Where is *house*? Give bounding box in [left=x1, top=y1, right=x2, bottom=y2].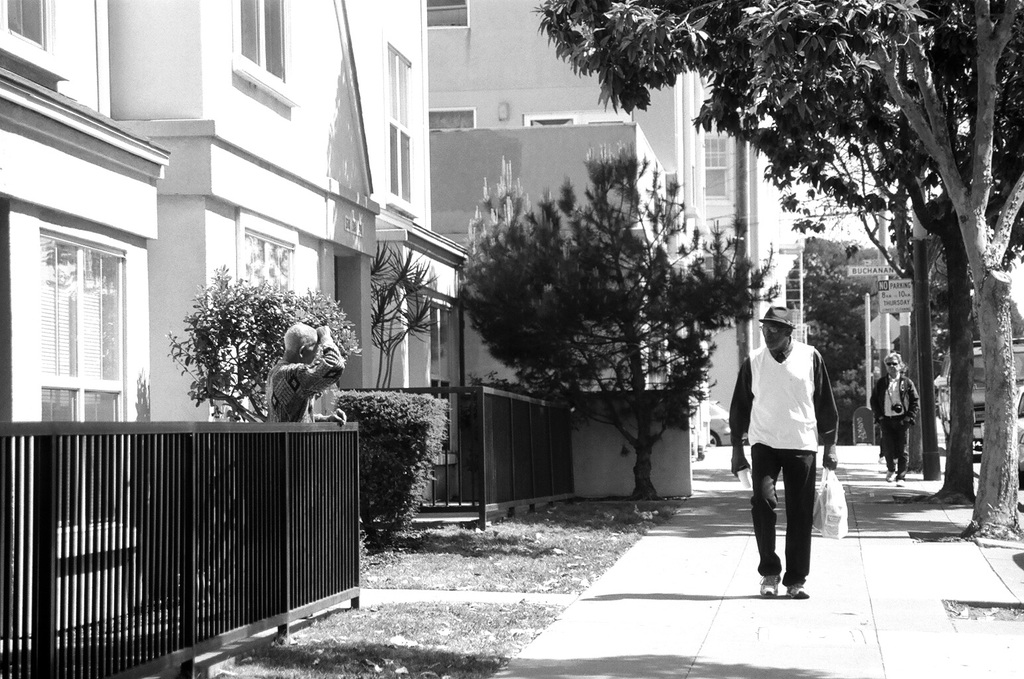
[left=430, top=0, right=758, bottom=503].
